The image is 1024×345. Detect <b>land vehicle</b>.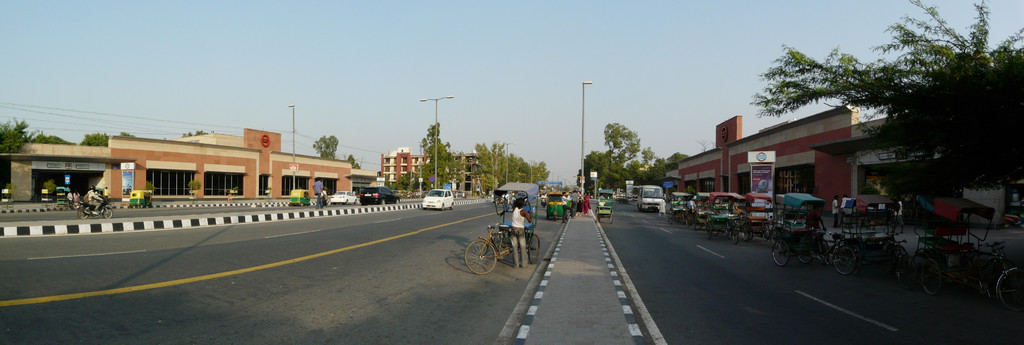
Detection: locate(421, 188, 452, 209).
